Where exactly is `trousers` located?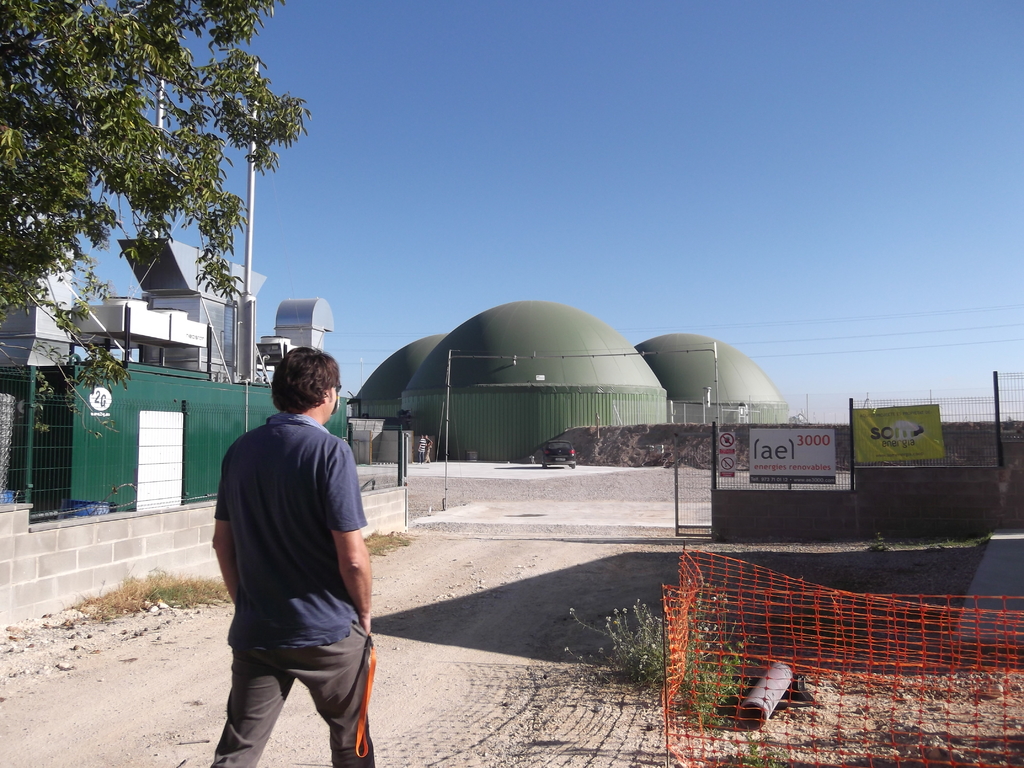
Its bounding box is bbox=(207, 618, 378, 749).
